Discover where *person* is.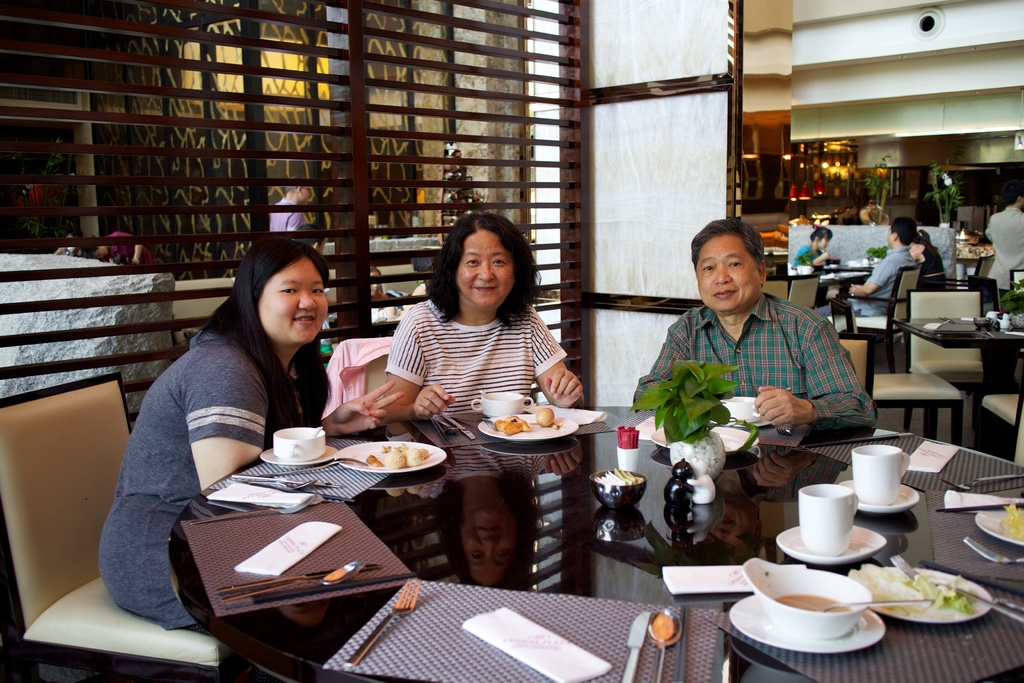
Discovered at [909, 230, 947, 285].
